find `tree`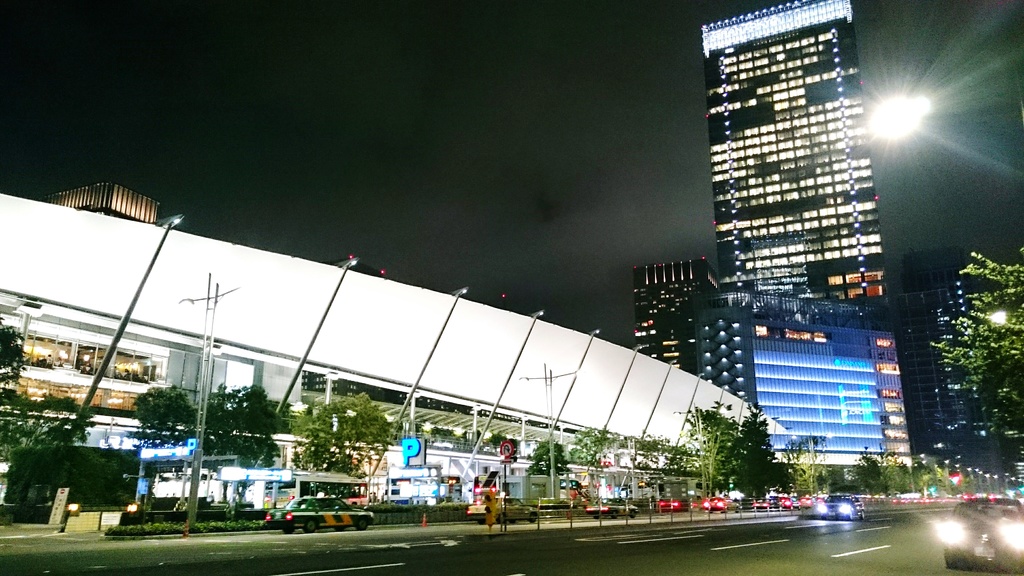
<region>678, 394, 809, 495</region>
